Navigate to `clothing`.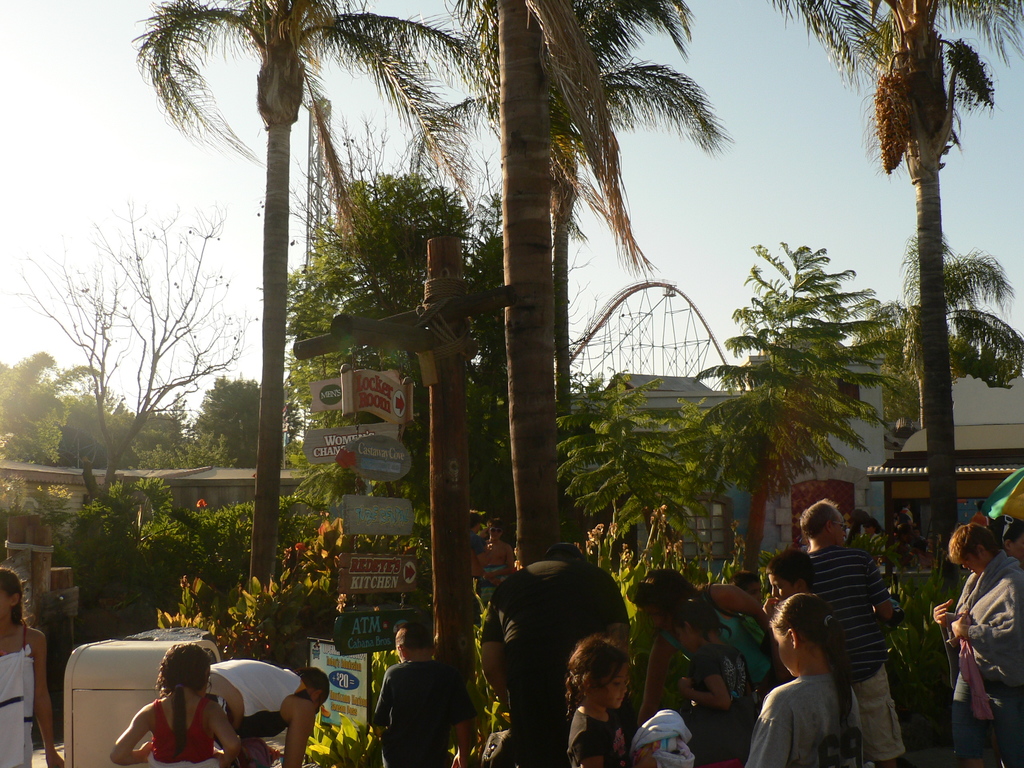
Navigation target: (left=367, top=659, right=467, bottom=765).
